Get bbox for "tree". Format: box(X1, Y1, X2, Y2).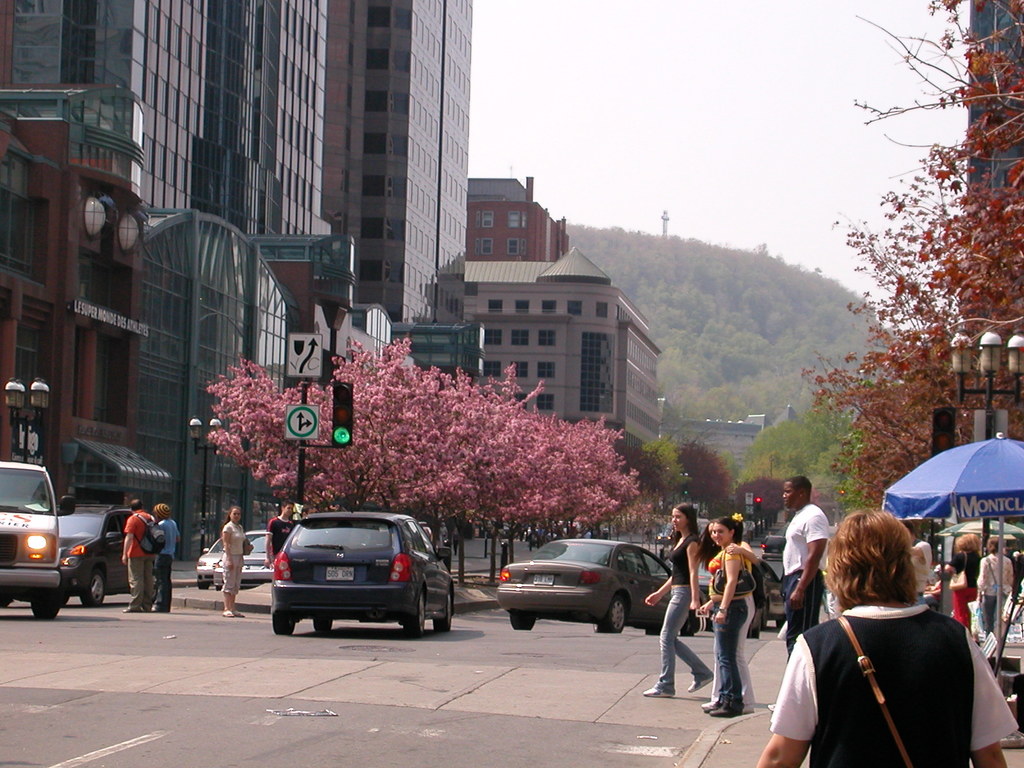
box(186, 330, 647, 586).
